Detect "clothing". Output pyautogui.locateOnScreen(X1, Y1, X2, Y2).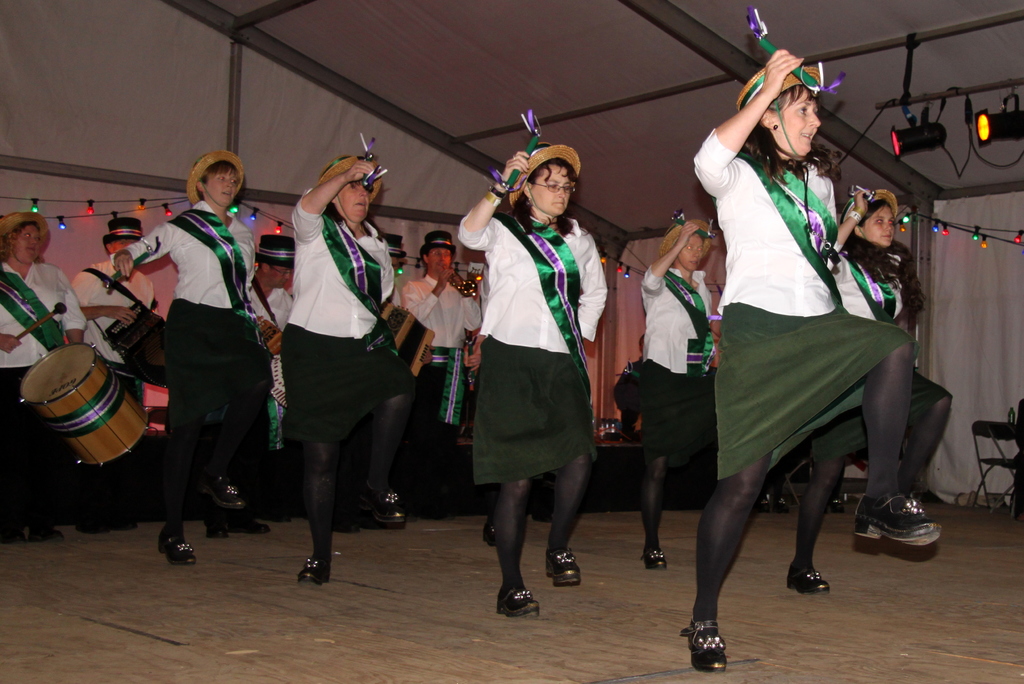
pyautogui.locateOnScreen(640, 257, 738, 485).
